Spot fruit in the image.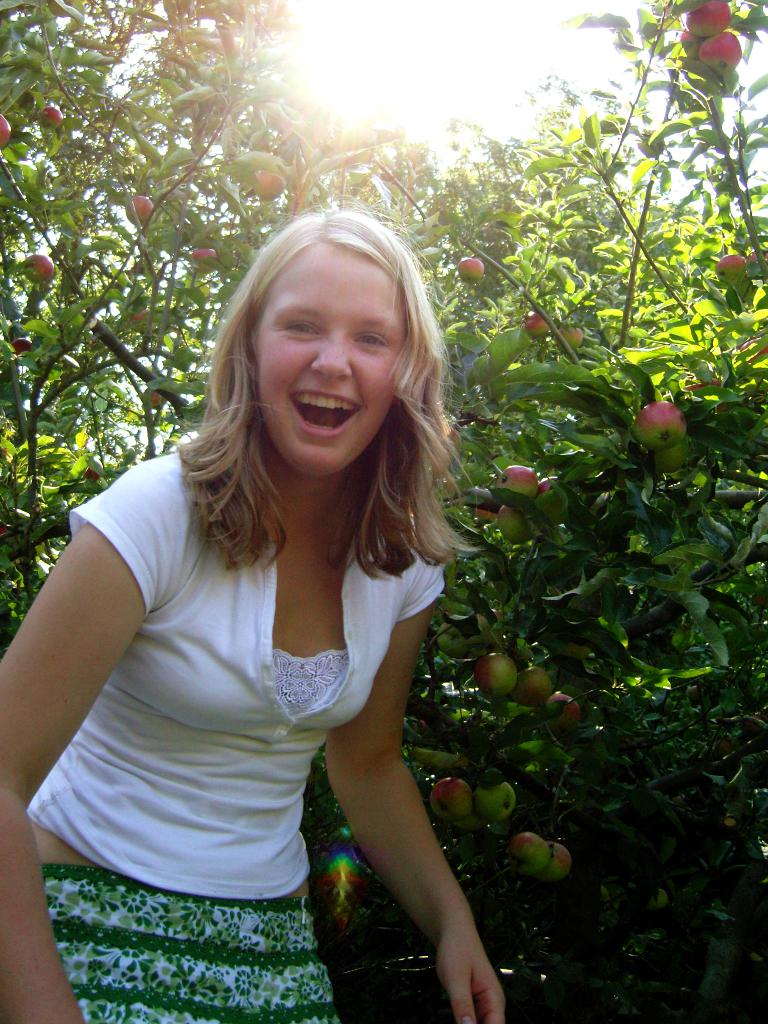
fruit found at locate(649, 433, 689, 477).
